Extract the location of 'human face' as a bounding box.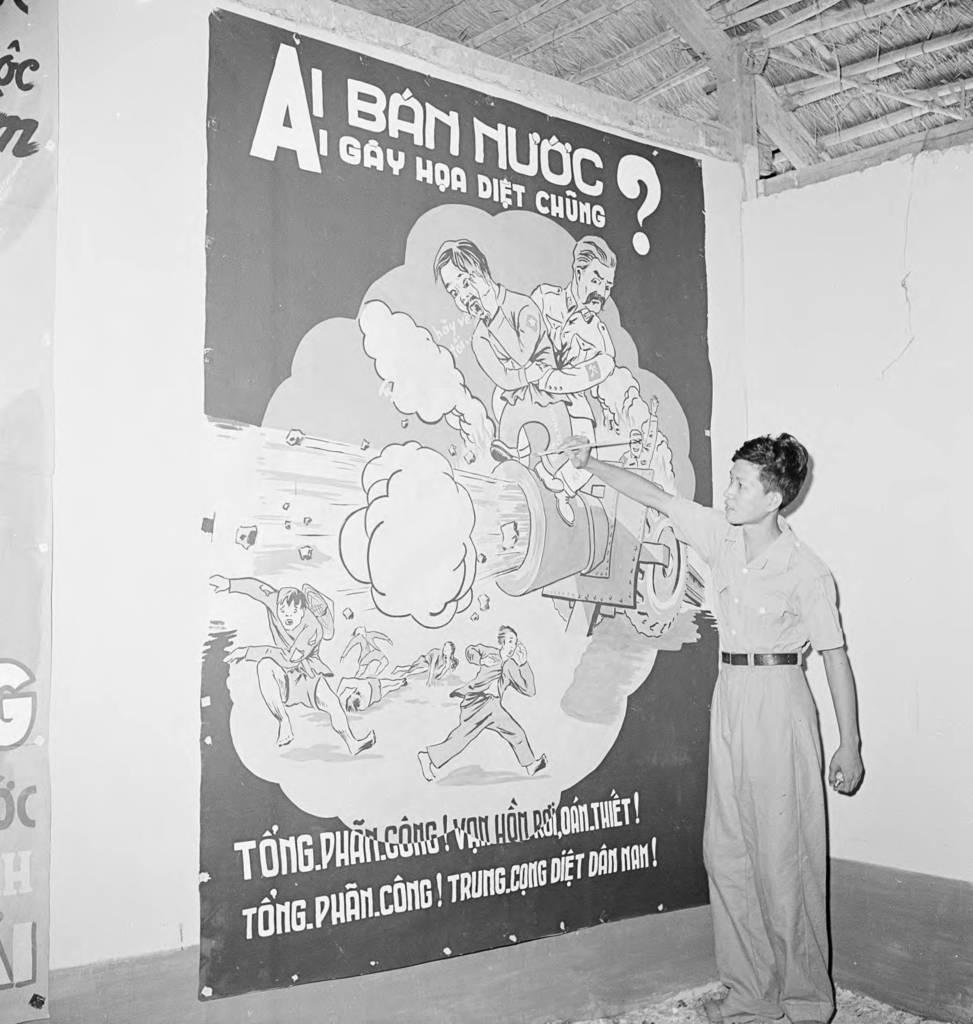
<box>724,462,764,524</box>.
